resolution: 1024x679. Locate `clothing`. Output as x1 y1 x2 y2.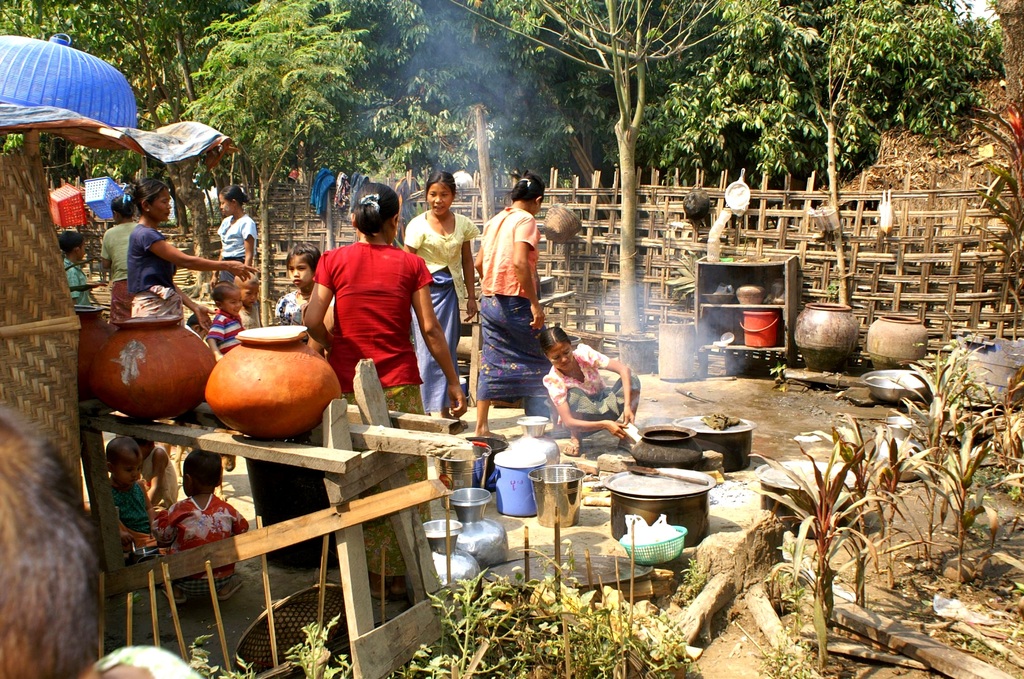
336 171 351 210.
